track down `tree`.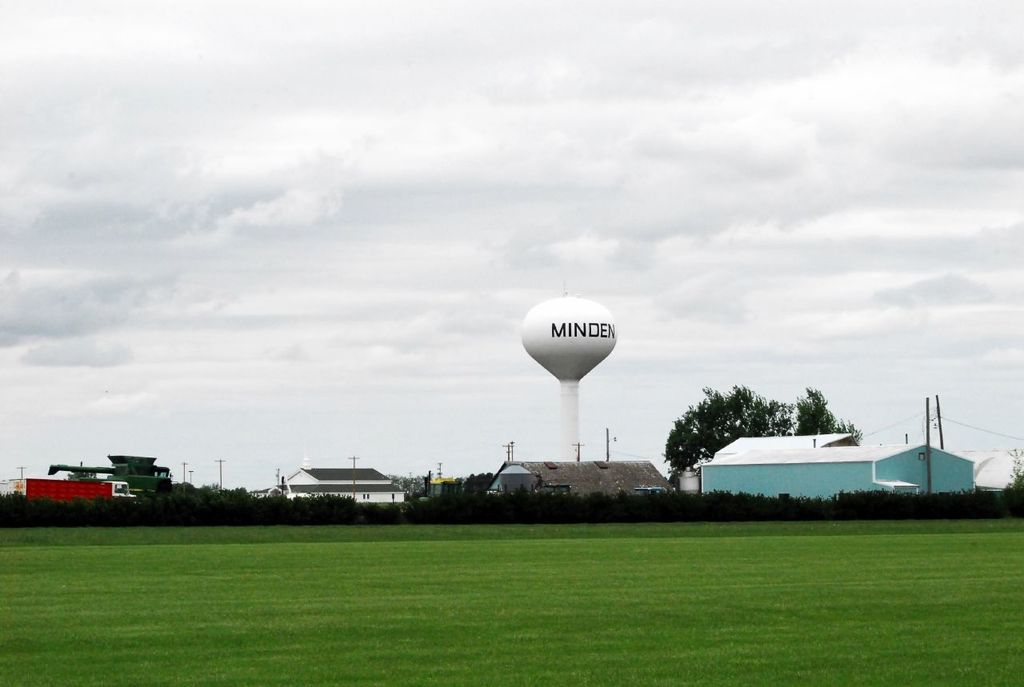
Tracked to bbox(663, 383, 862, 489).
